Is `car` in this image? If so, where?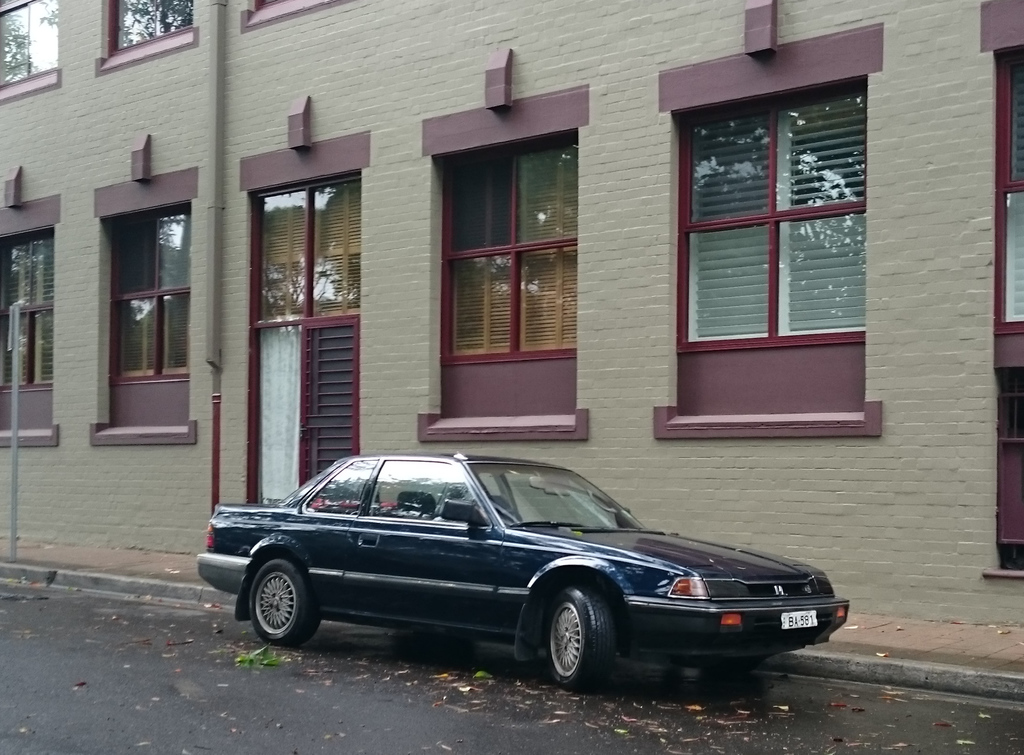
Yes, at x1=191 y1=453 x2=849 y2=699.
